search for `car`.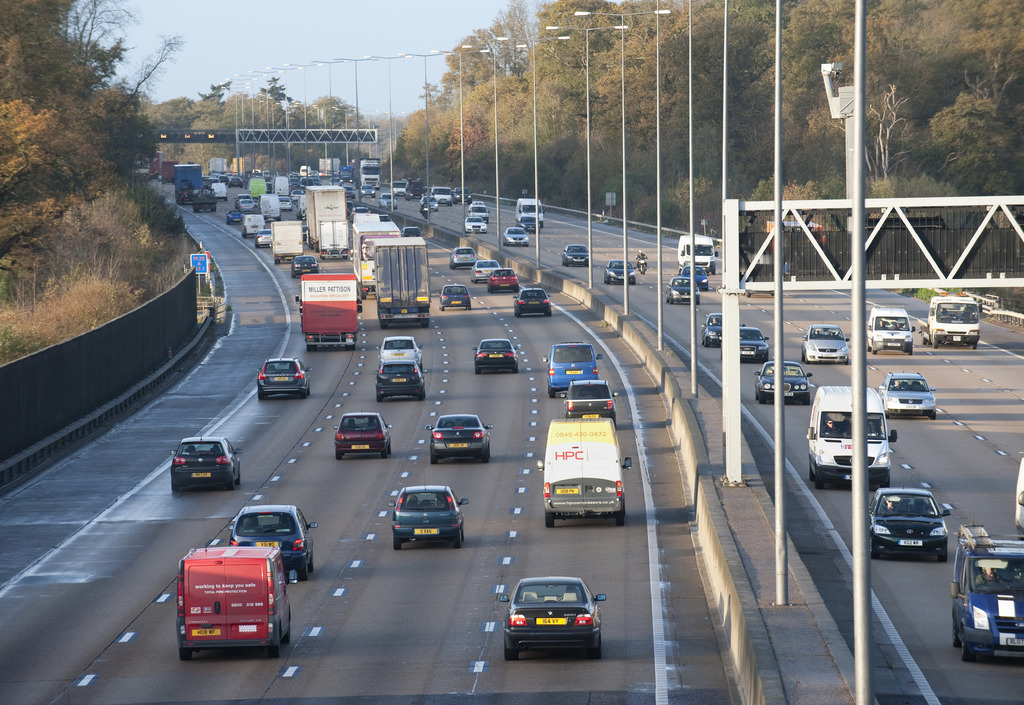
Found at <region>561, 245, 588, 267</region>.
